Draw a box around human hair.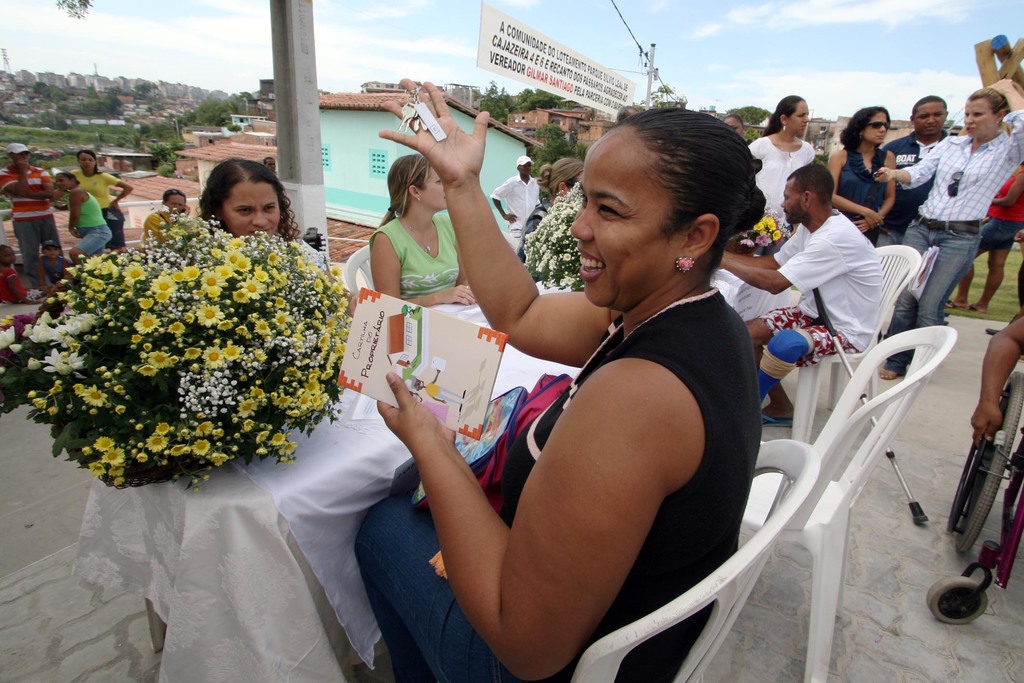
{"x1": 788, "y1": 165, "x2": 833, "y2": 207}.
